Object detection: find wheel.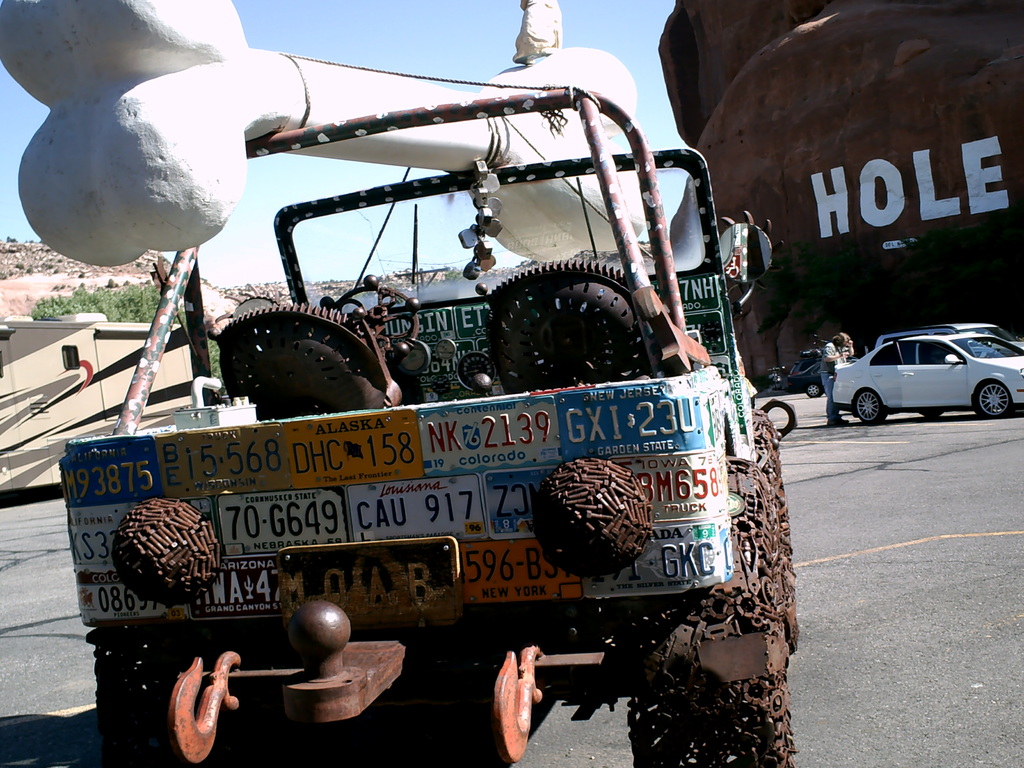
806/384/822/397.
